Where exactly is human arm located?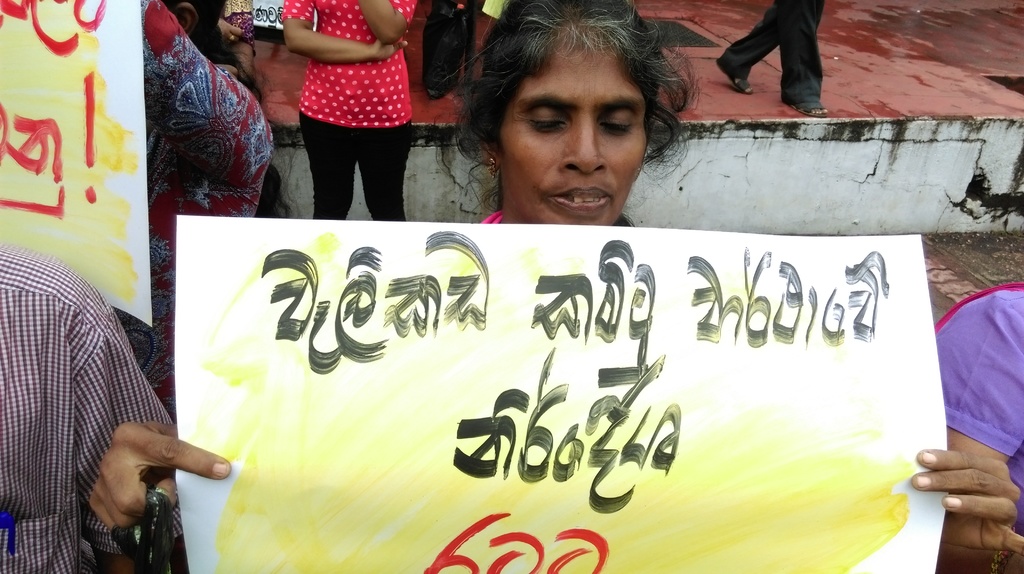
Its bounding box is bbox(370, 0, 403, 45).
